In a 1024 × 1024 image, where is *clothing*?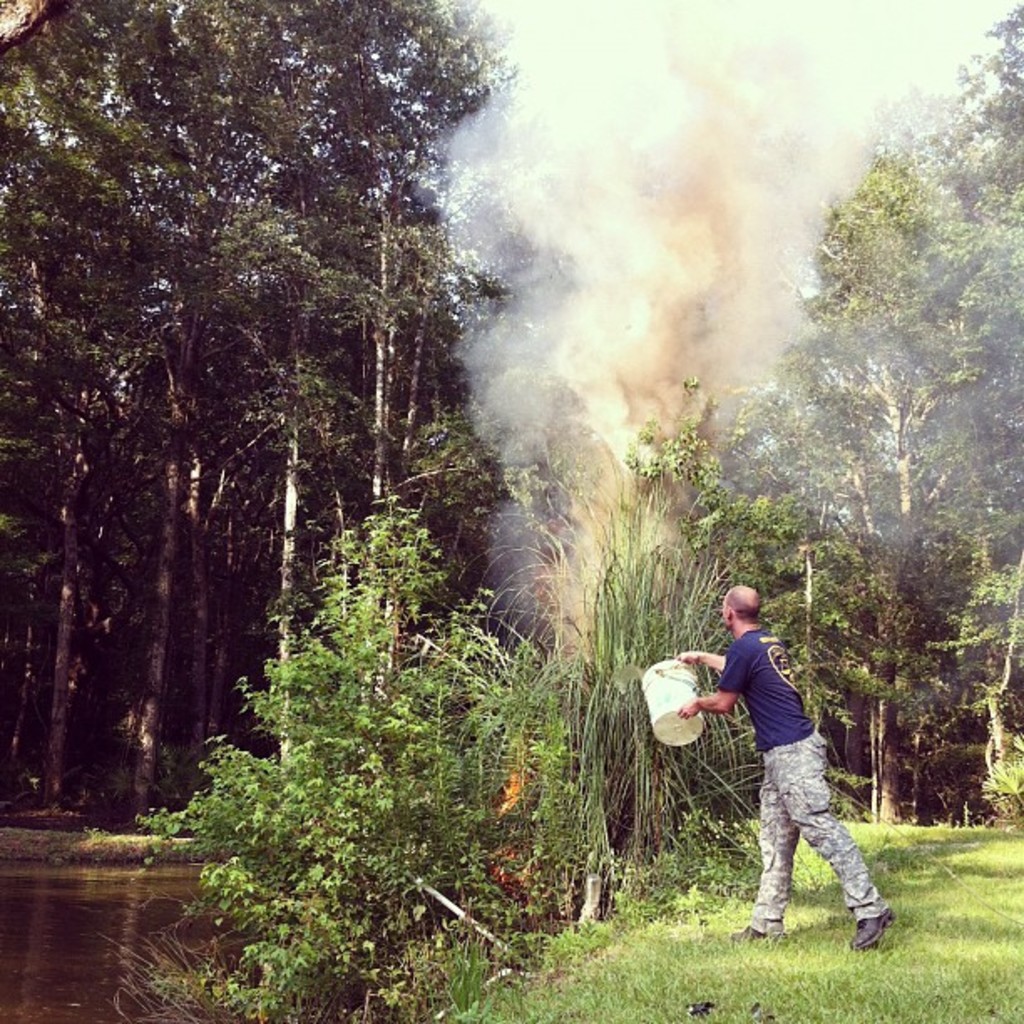
box(698, 636, 888, 935).
